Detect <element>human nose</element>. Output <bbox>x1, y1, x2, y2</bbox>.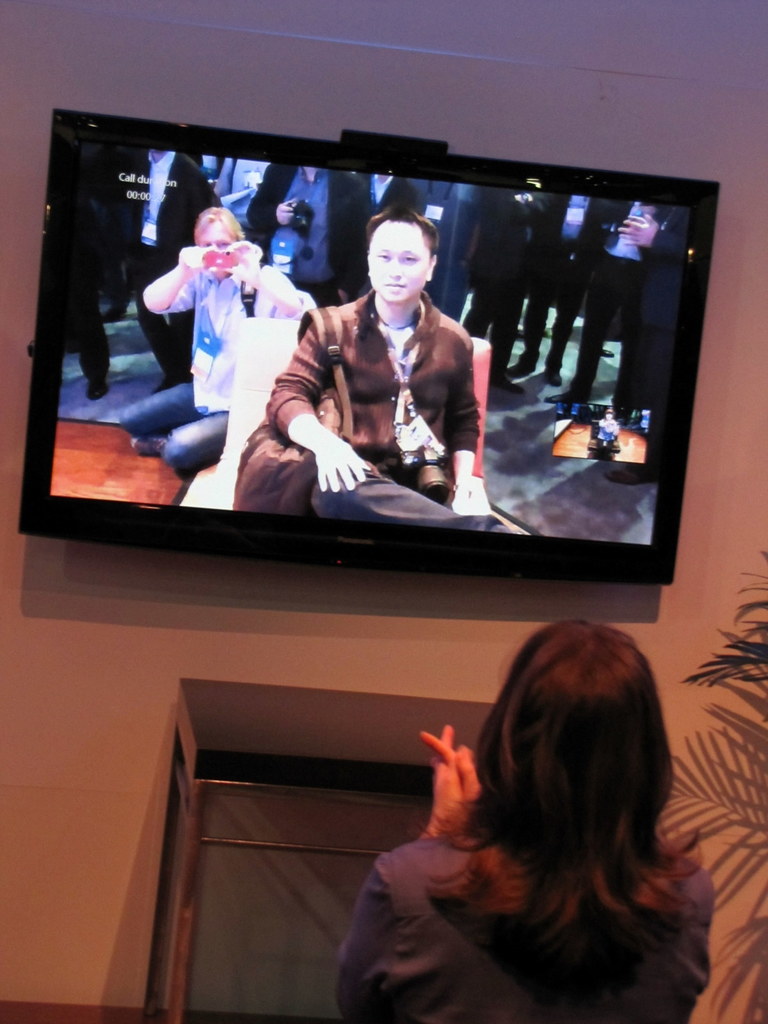
<bbox>386, 256, 403, 277</bbox>.
